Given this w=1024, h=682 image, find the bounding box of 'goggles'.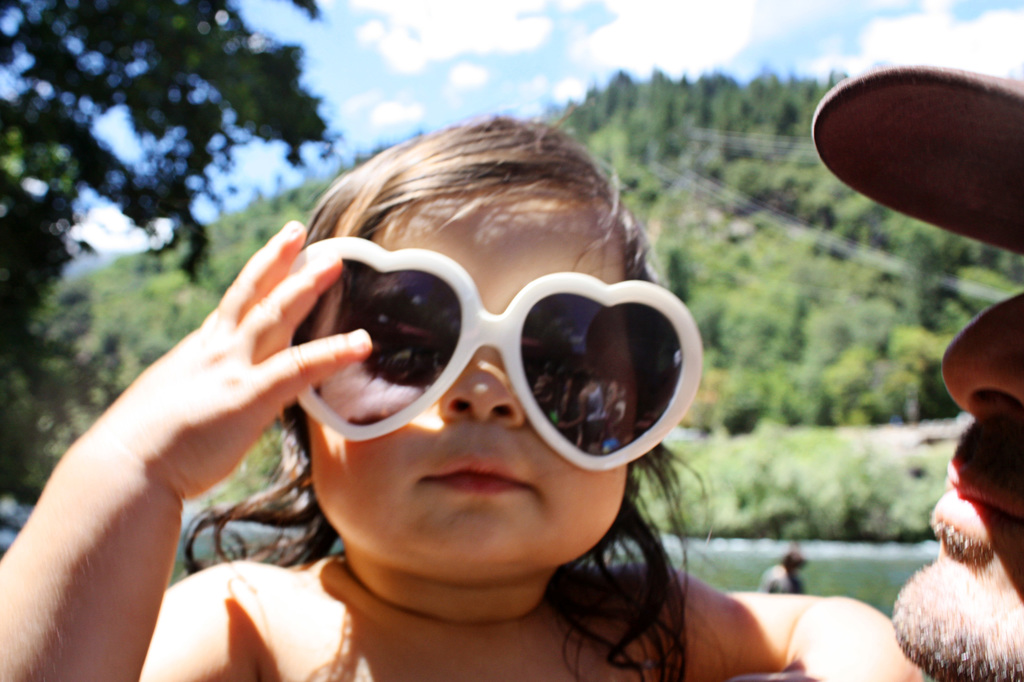
(296, 232, 706, 468).
